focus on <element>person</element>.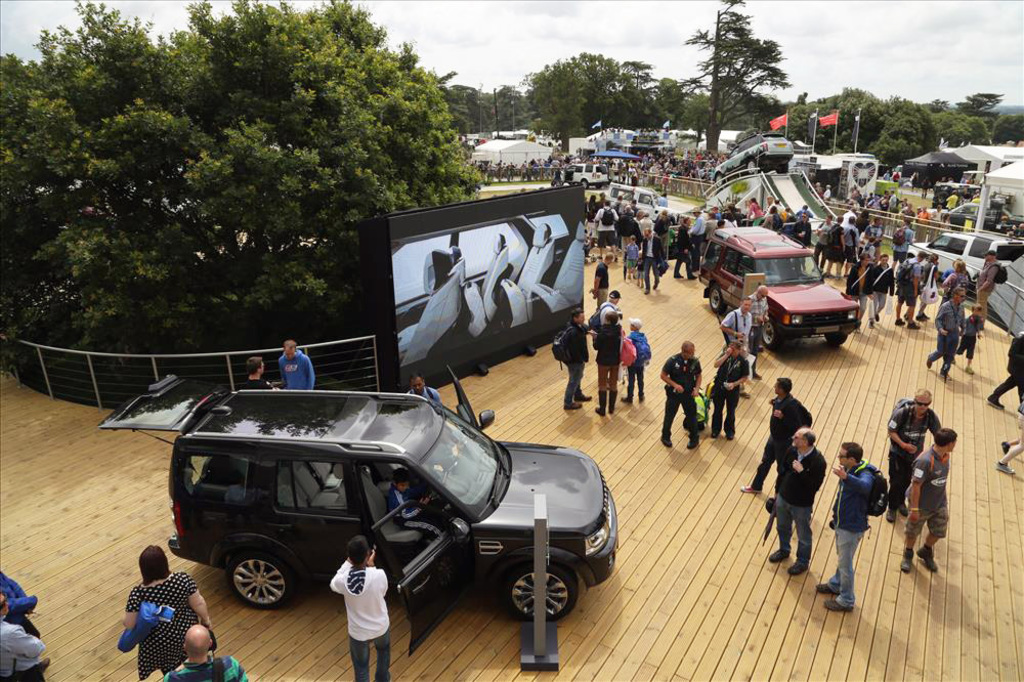
Focused at l=739, t=373, r=814, b=497.
